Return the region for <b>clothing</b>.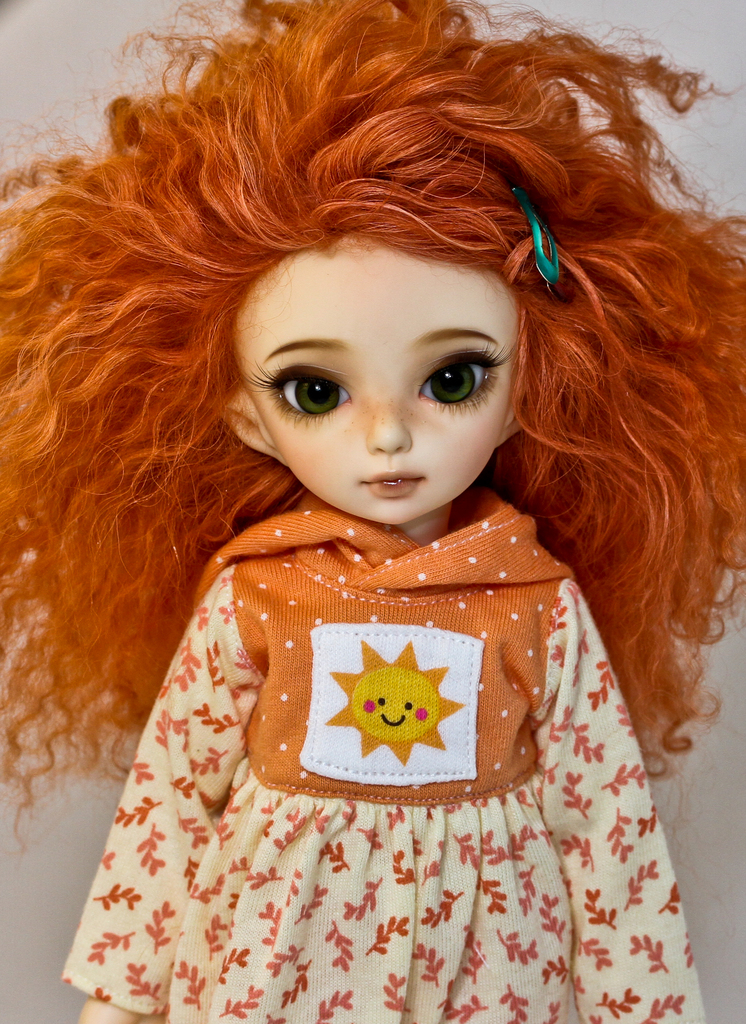
box=[54, 512, 712, 1005].
